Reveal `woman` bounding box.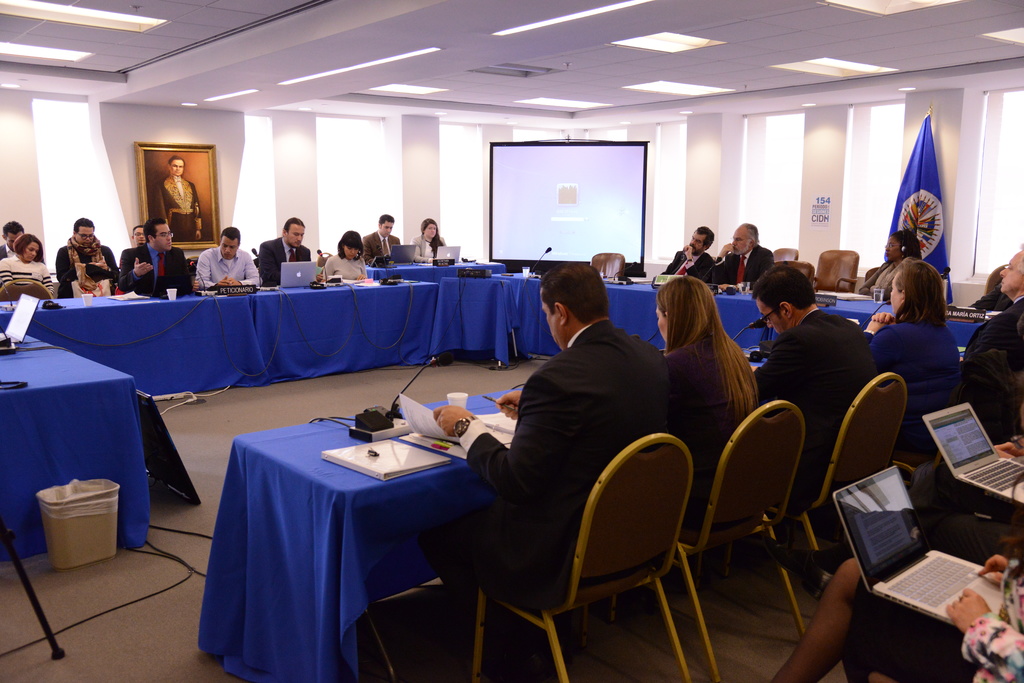
Revealed: x1=408, y1=218, x2=447, y2=262.
